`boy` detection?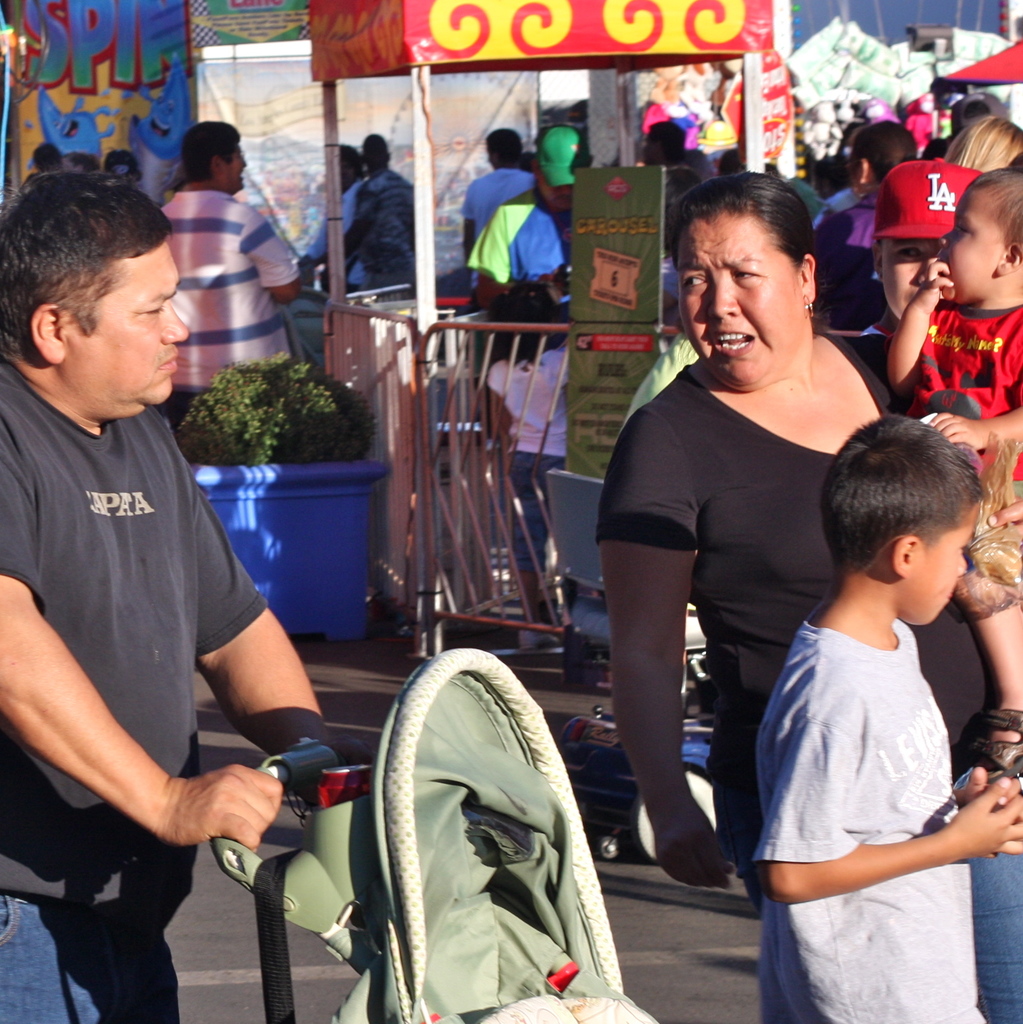
<box>755,422,1022,1023</box>
